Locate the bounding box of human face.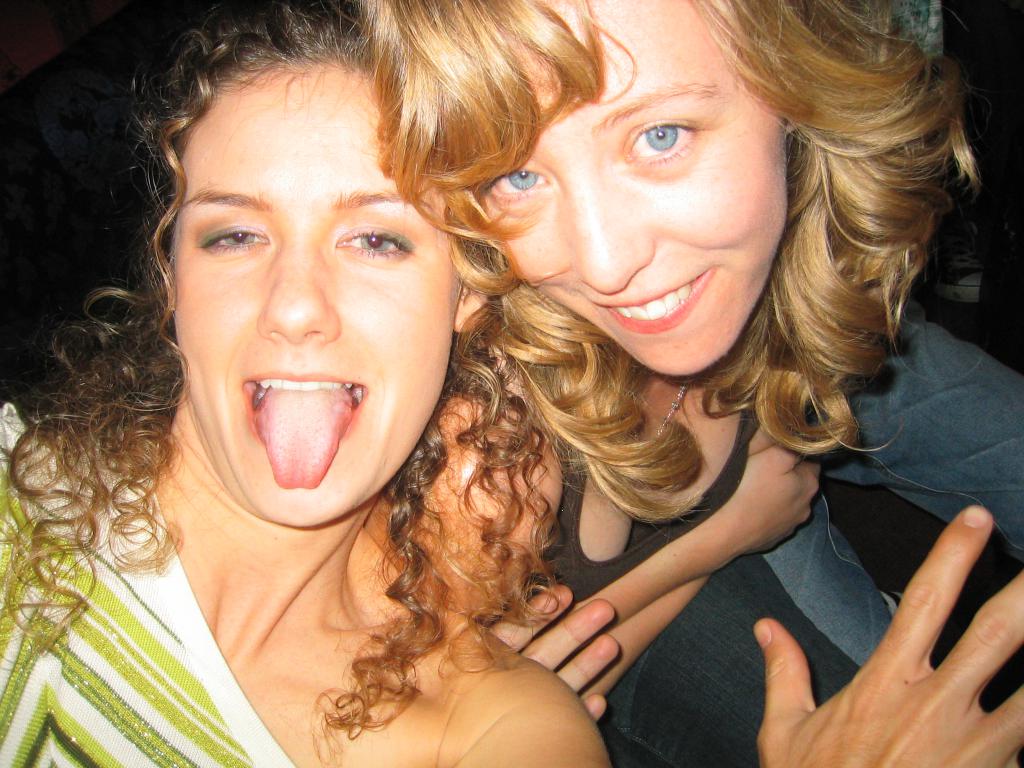
Bounding box: l=495, t=18, r=782, b=349.
